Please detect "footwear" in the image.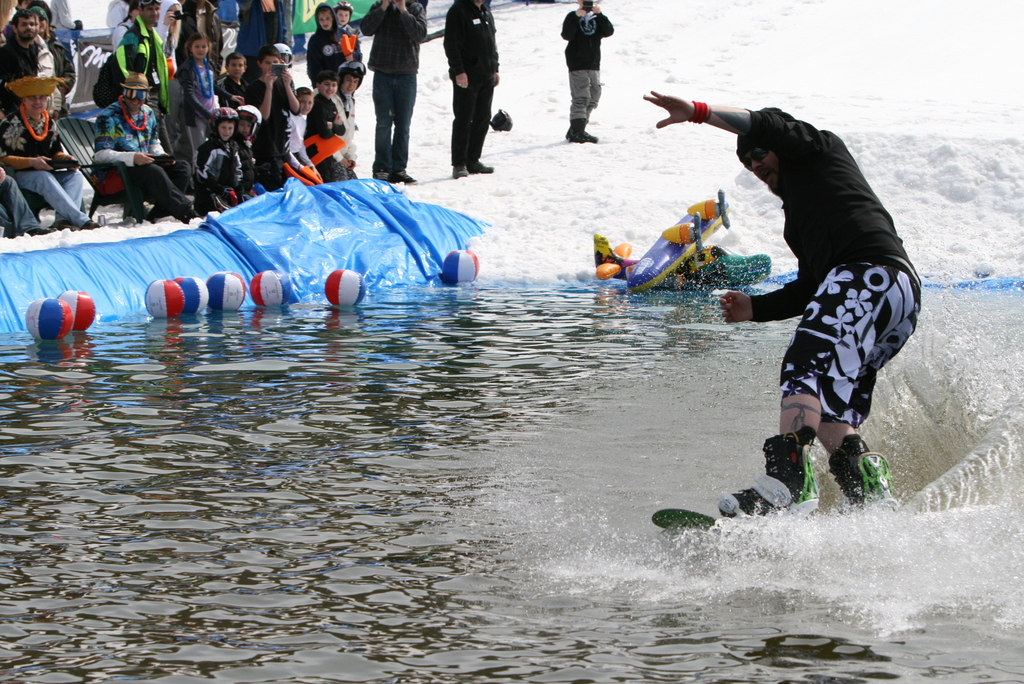
bbox=(26, 228, 49, 236).
